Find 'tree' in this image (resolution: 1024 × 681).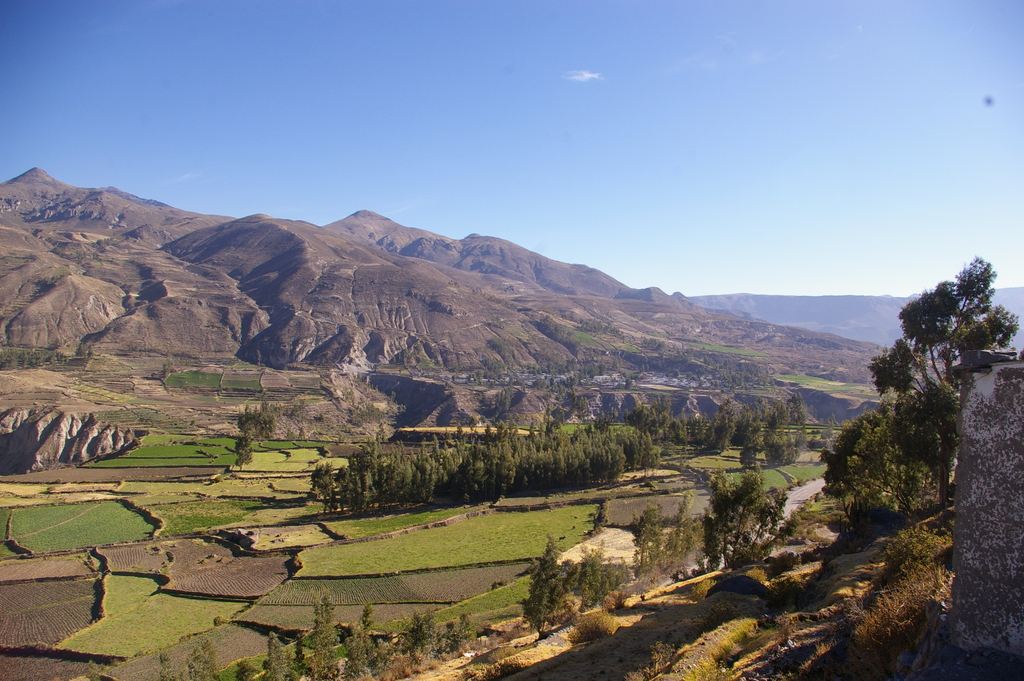
box=[702, 399, 751, 452].
